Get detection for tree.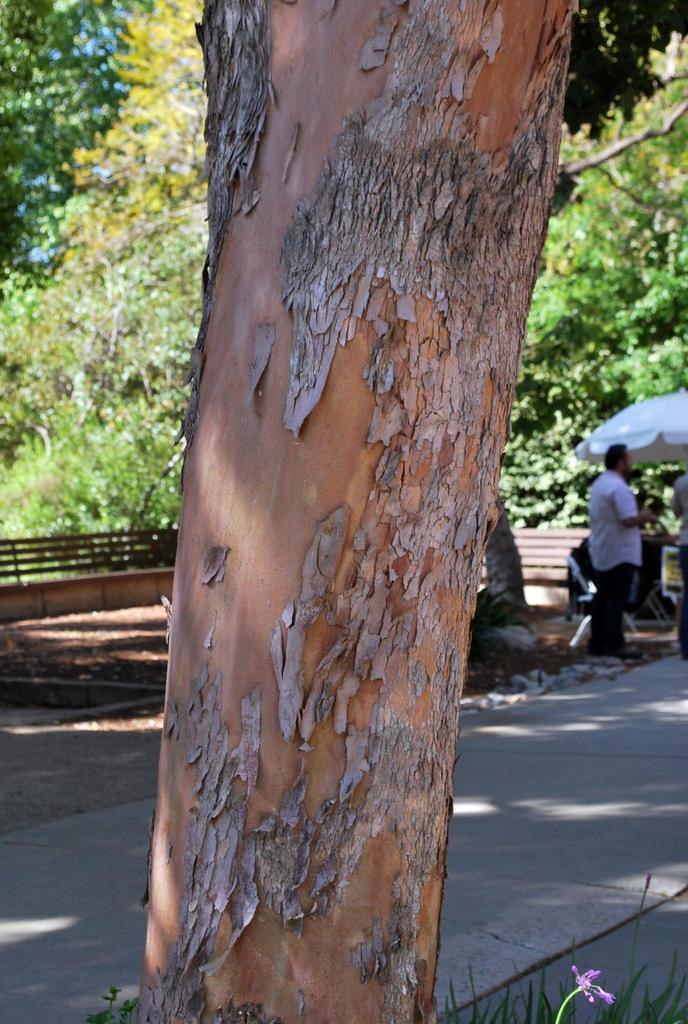
Detection: 71/74/666/917.
